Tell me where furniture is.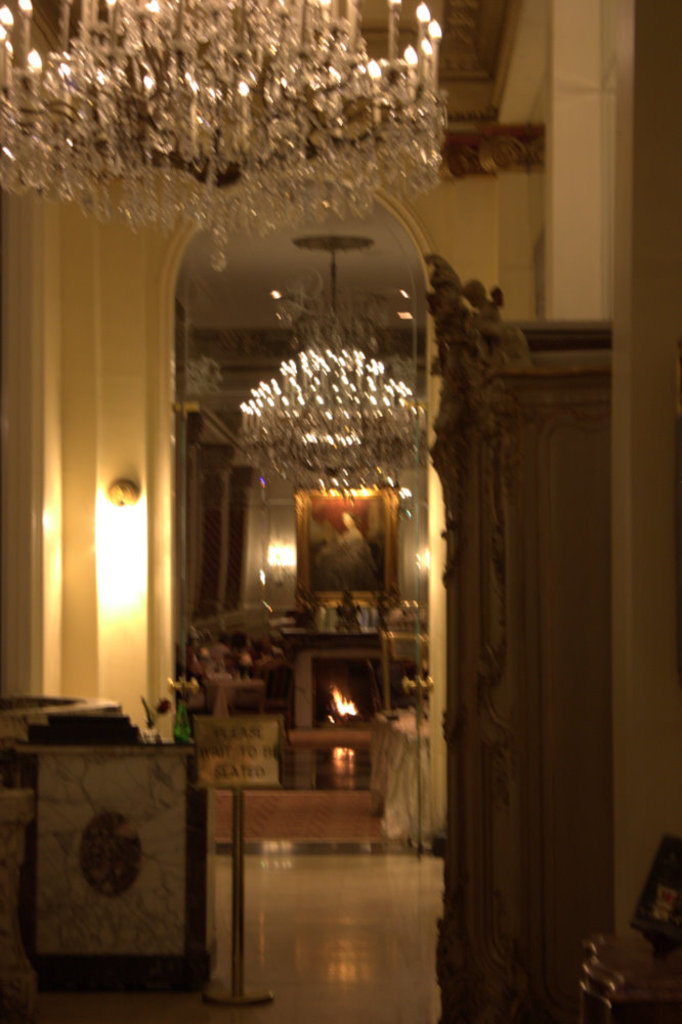
furniture is at 366,710,449,845.
